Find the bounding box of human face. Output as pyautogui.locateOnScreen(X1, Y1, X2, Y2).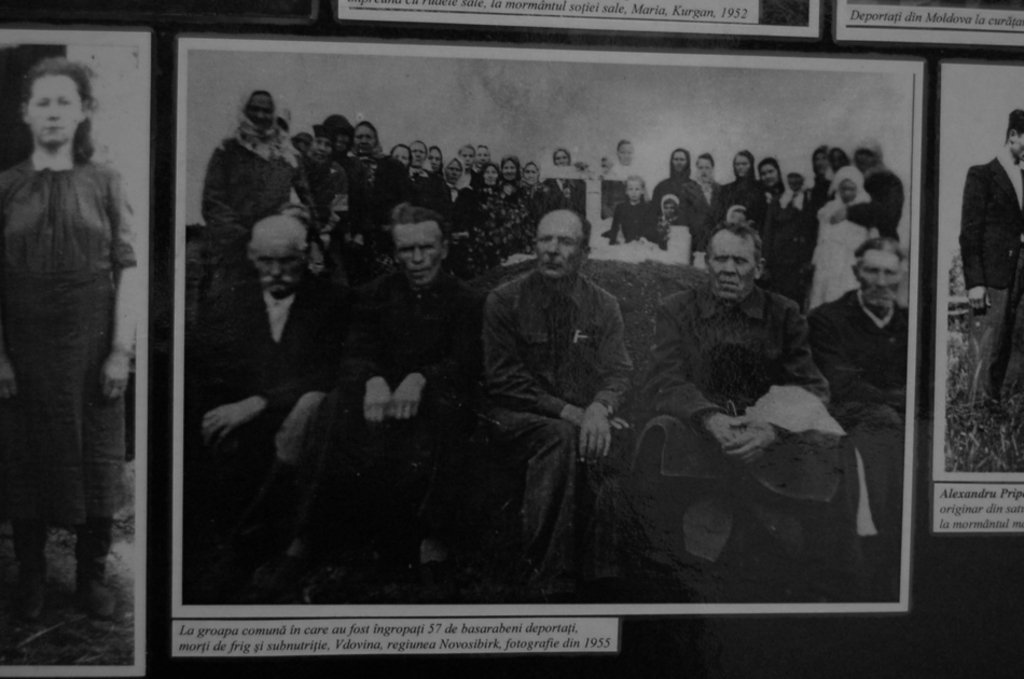
pyautogui.locateOnScreen(759, 165, 779, 188).
